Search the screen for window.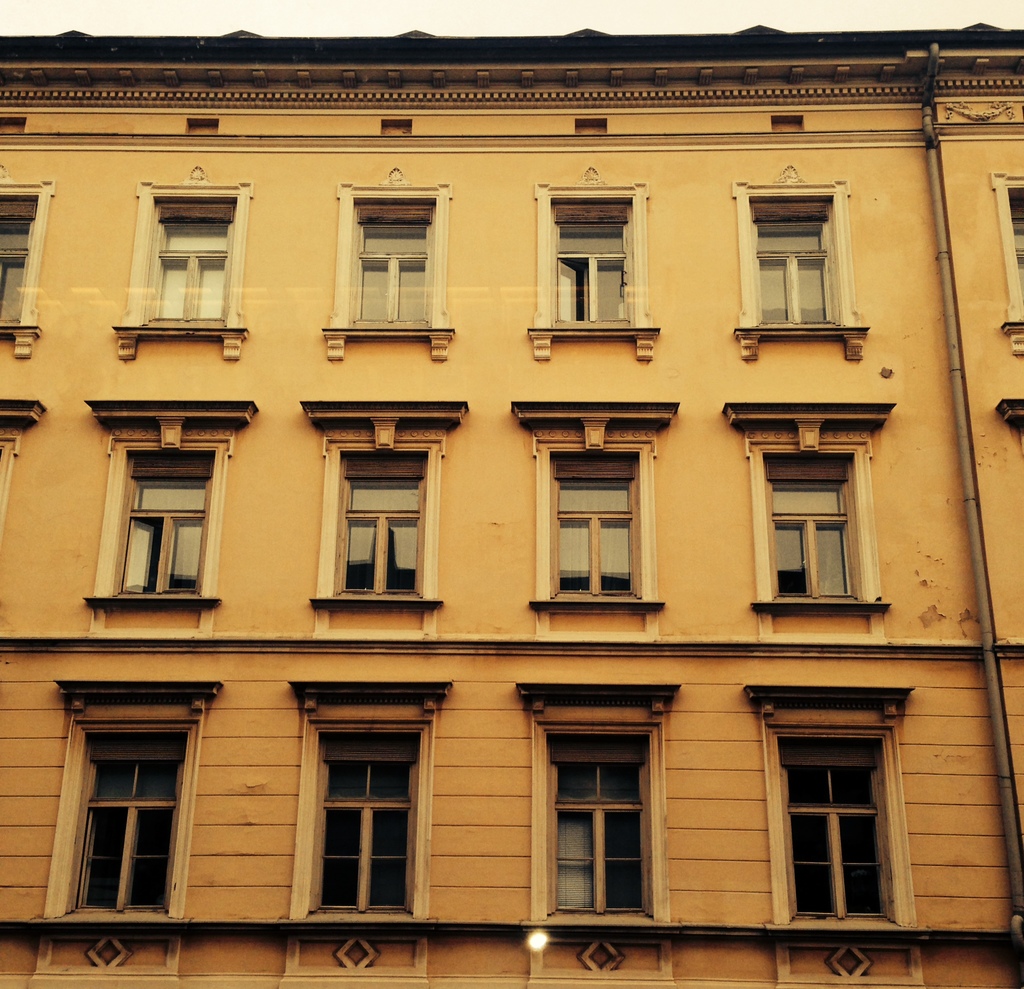
Found at bbox=[61, 682, 225, 912].
